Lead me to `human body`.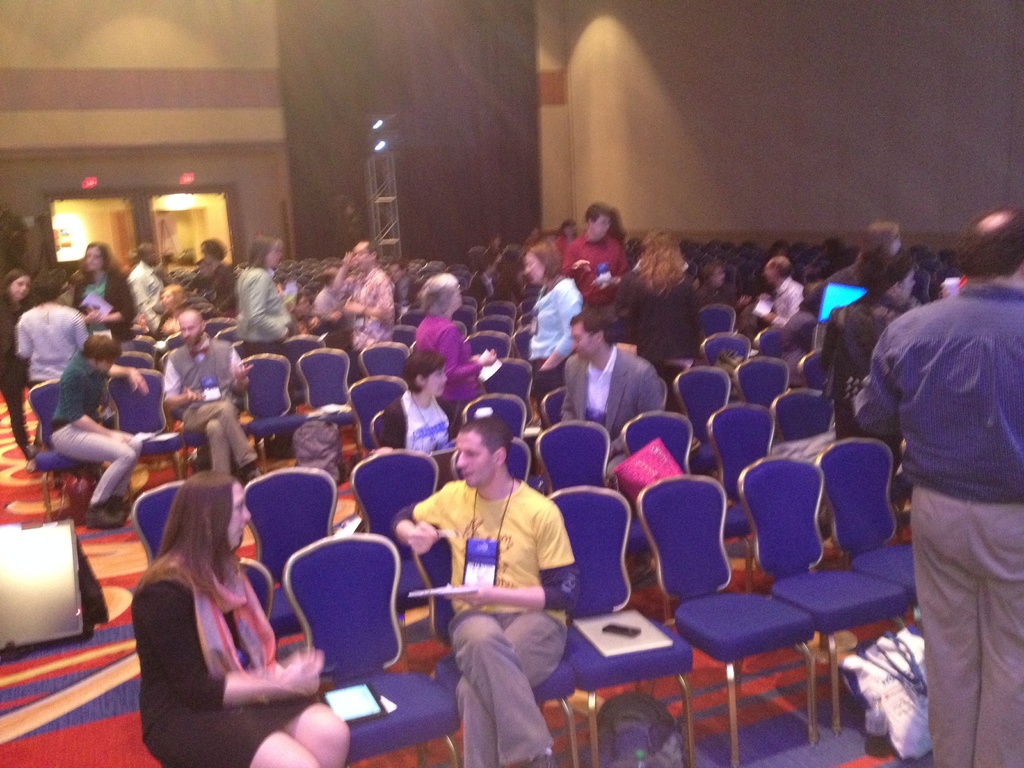
Lead to 236 257 303 358.
